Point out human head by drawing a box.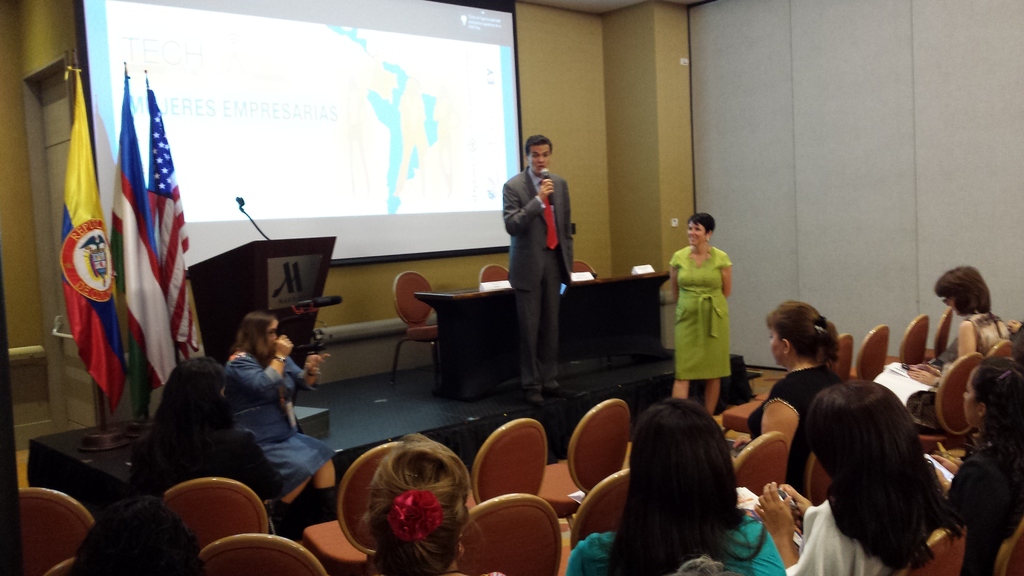
769 301 825 370.
